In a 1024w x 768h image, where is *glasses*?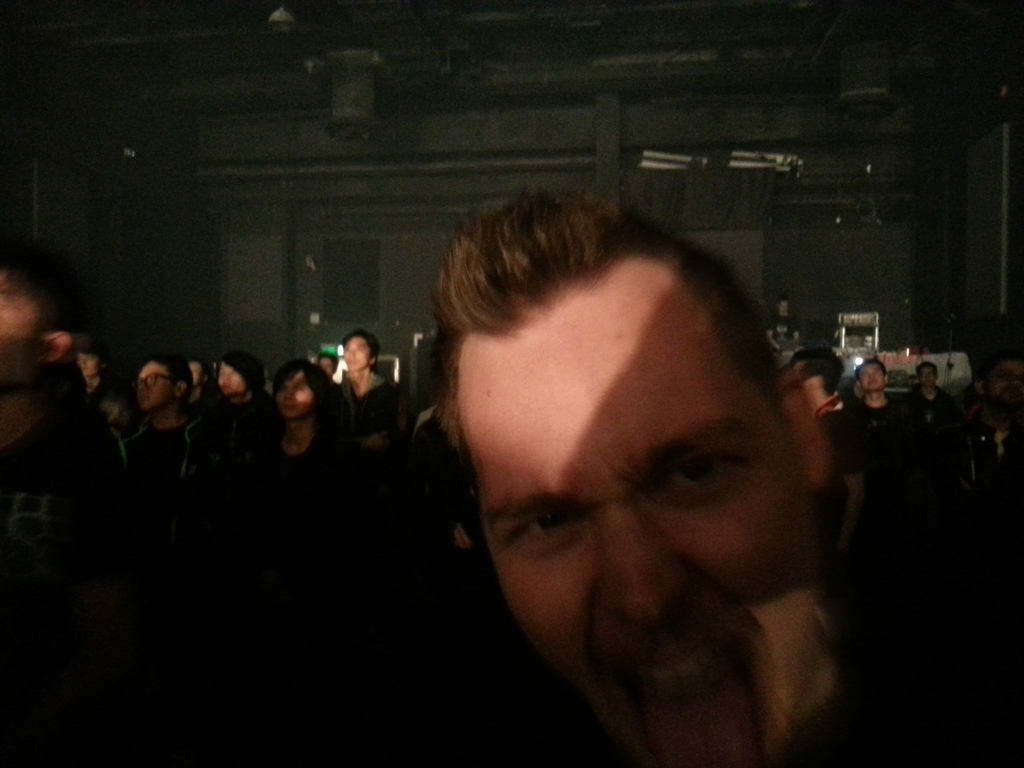
detection(132, 372, 177, 388).
